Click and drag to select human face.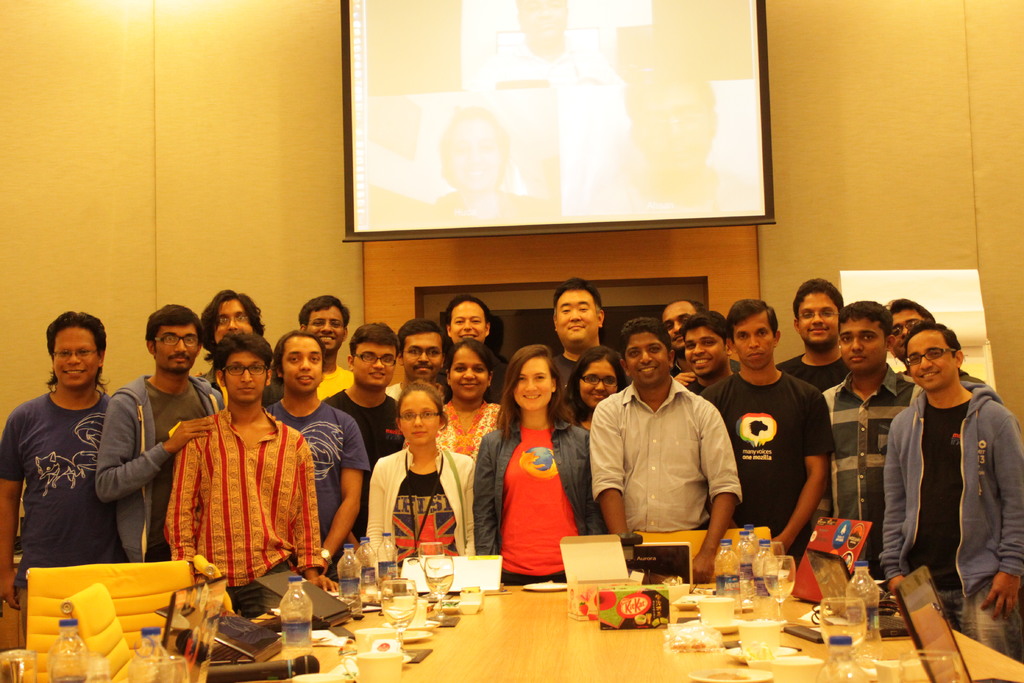
Selection: [632,83,712,177].
